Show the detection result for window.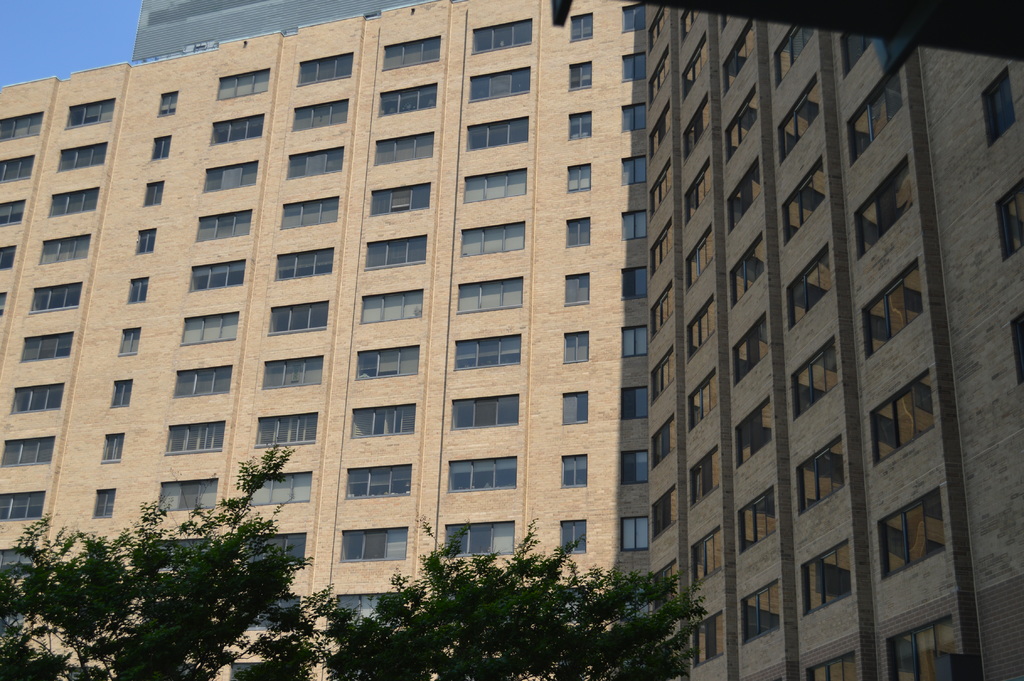
select_region(563, 216, 596, 246).
